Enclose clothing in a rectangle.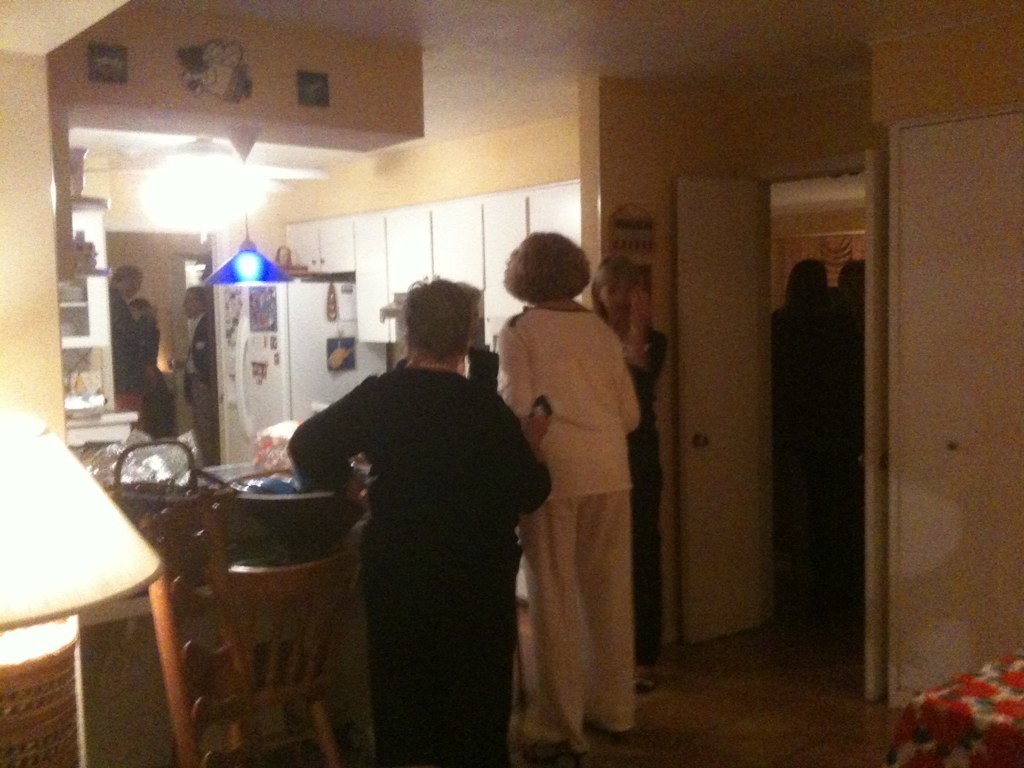
(x1=138, y1=313, x2=182, y2=436).
